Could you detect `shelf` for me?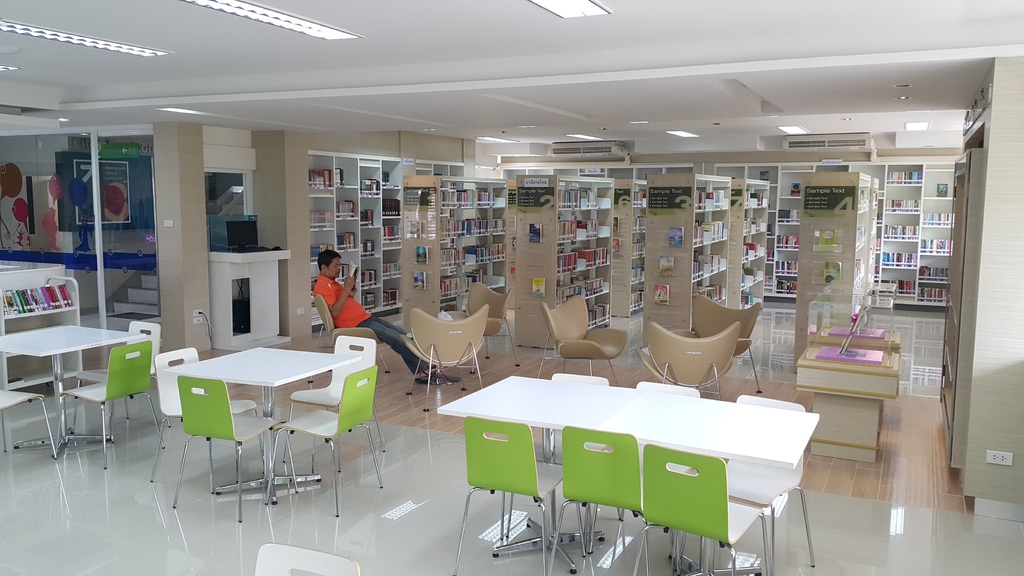
Detection result: 304, 156, 400, 343.
